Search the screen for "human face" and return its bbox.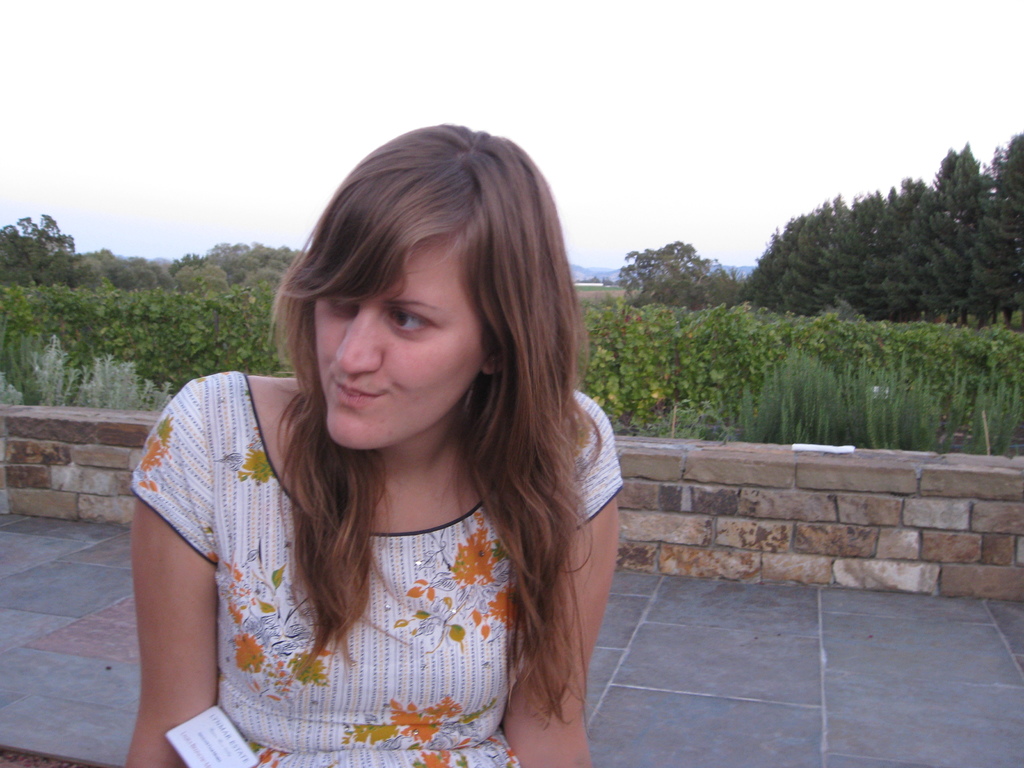
Found: {"x1": 312, "y1": 236, "x2": 493, "y2": 450}.
